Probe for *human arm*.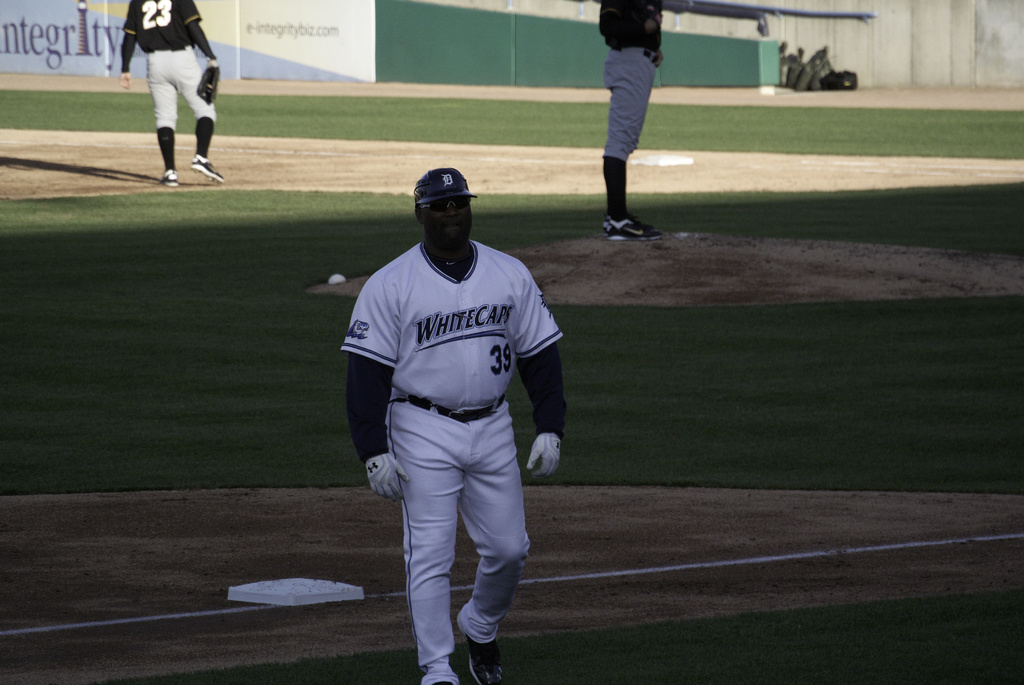
Probe result: <region>346, 282, 413, 500</region>.
